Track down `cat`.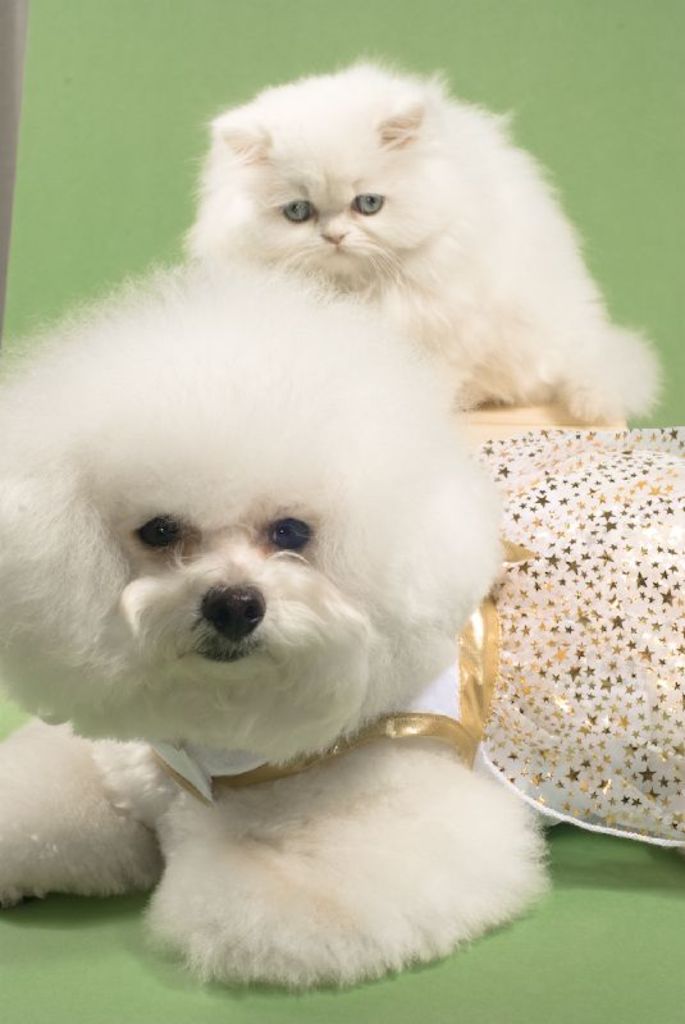
Tracked to 182/51/668/433.
